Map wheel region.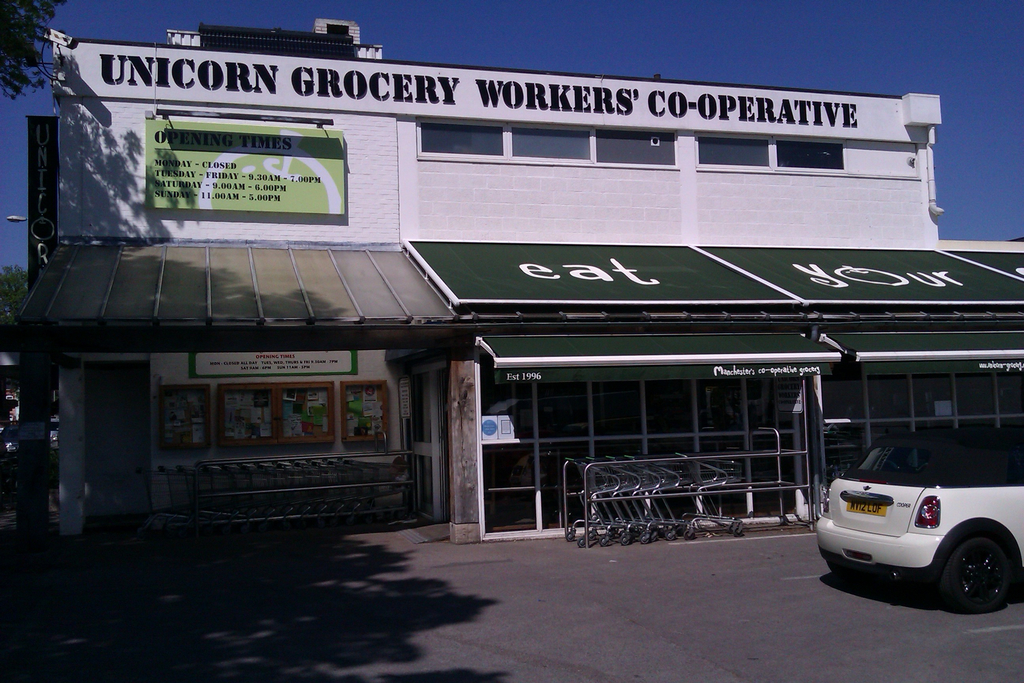
Mapped to 620/535/630/543.
